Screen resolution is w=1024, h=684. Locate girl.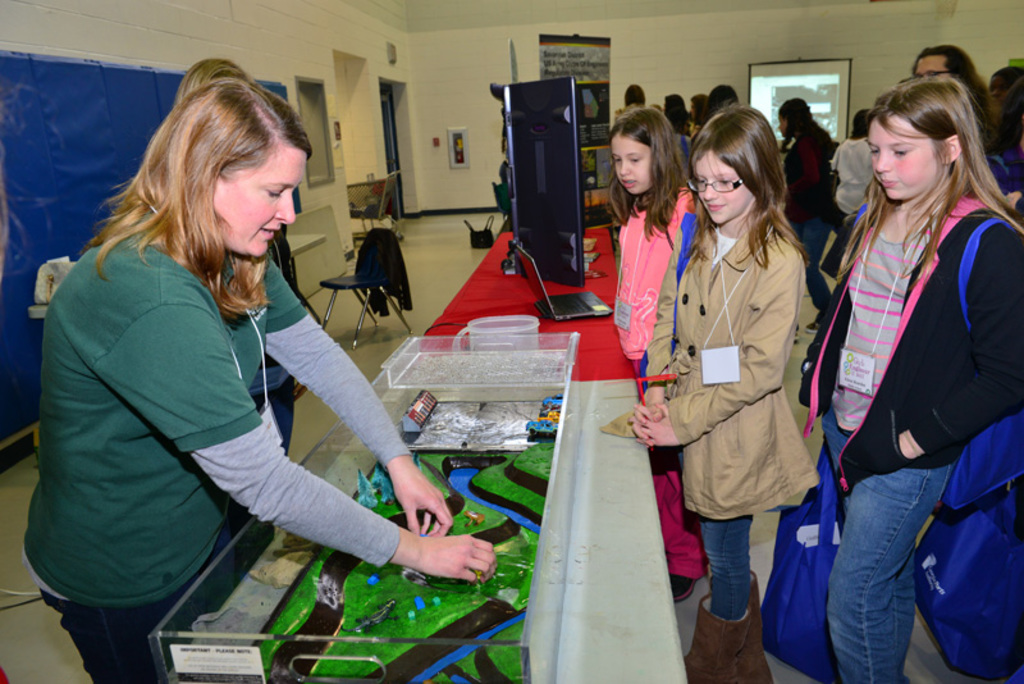
[x1=777, y1=96, x2=832, y2=332].
